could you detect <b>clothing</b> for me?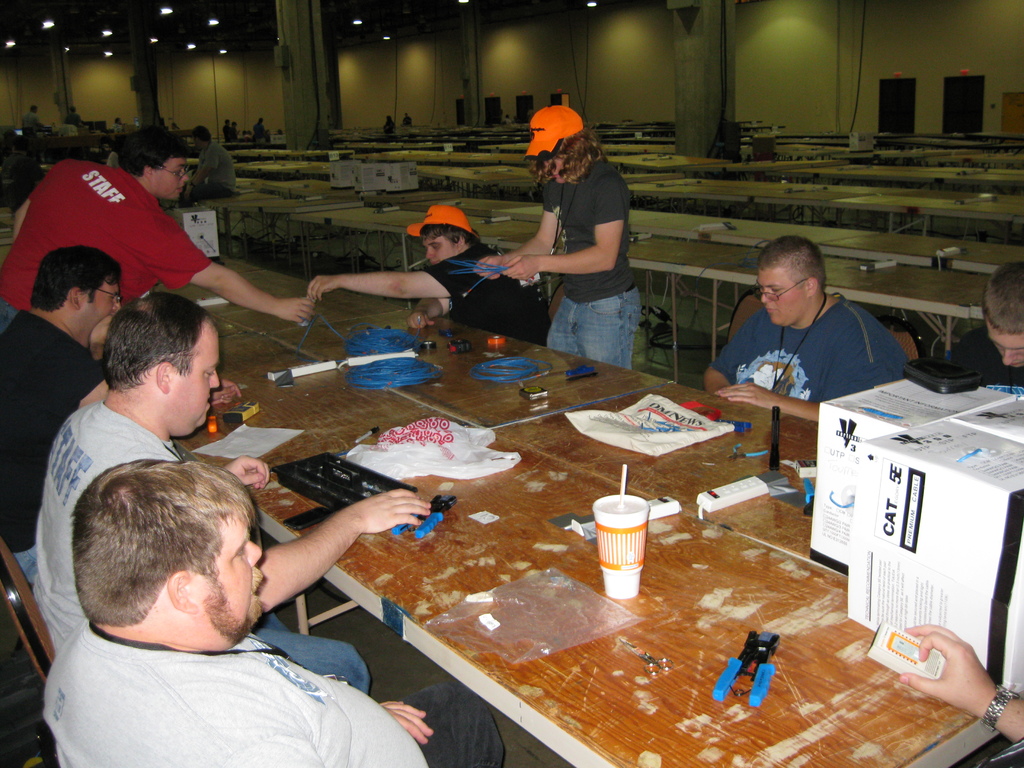
Detection result: <bbox>541, 156, 641, 372</bbox>.
